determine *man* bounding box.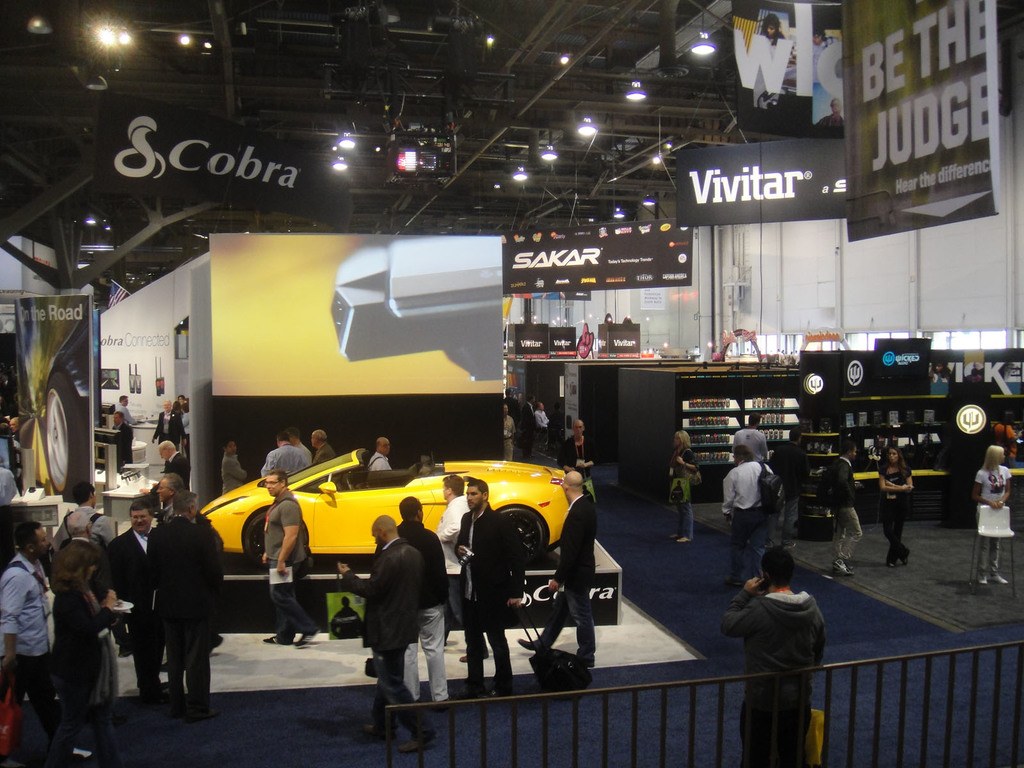
Determined: <box>716,546,826,767</box>.
